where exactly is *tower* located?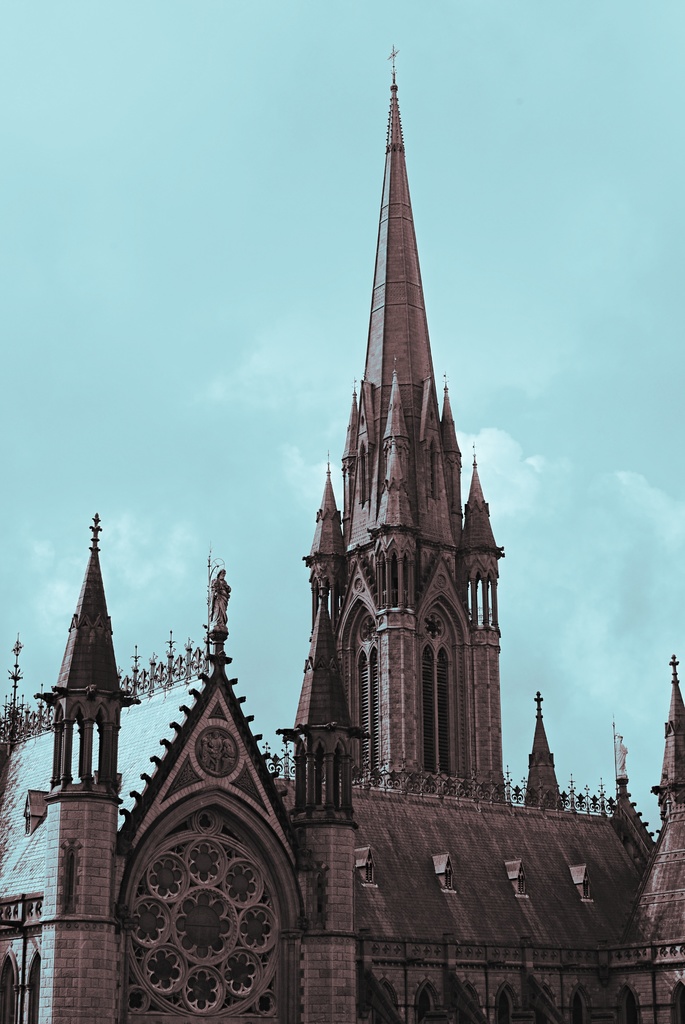
Its bounding box is [left=274, top=586, right=358, bottom=1014].
